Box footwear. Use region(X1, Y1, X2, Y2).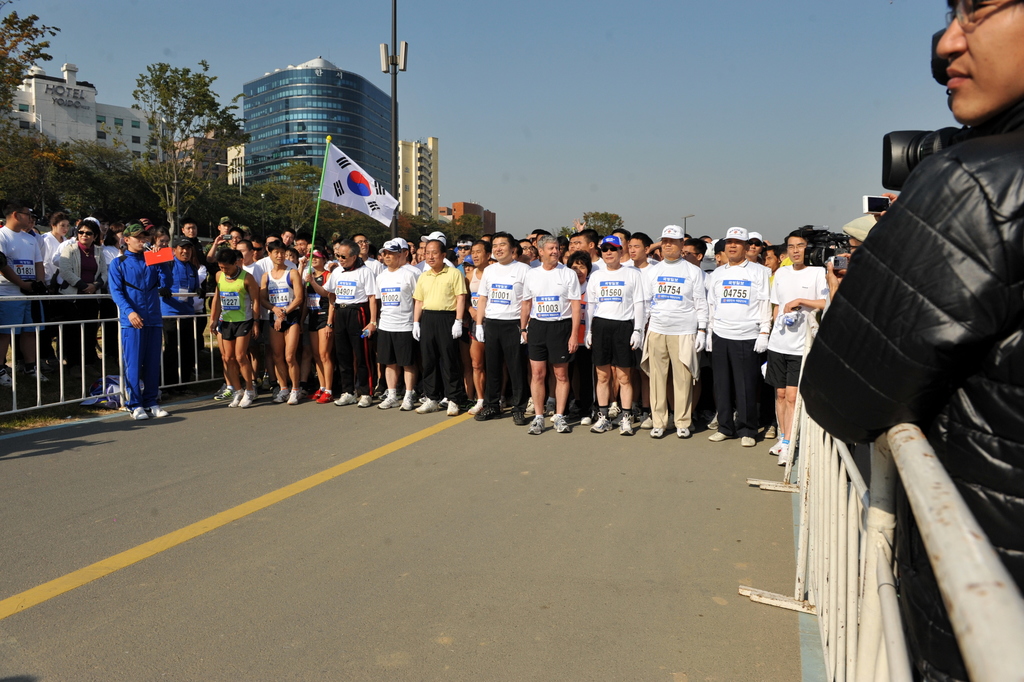
region(647, 426, 668, 439).
